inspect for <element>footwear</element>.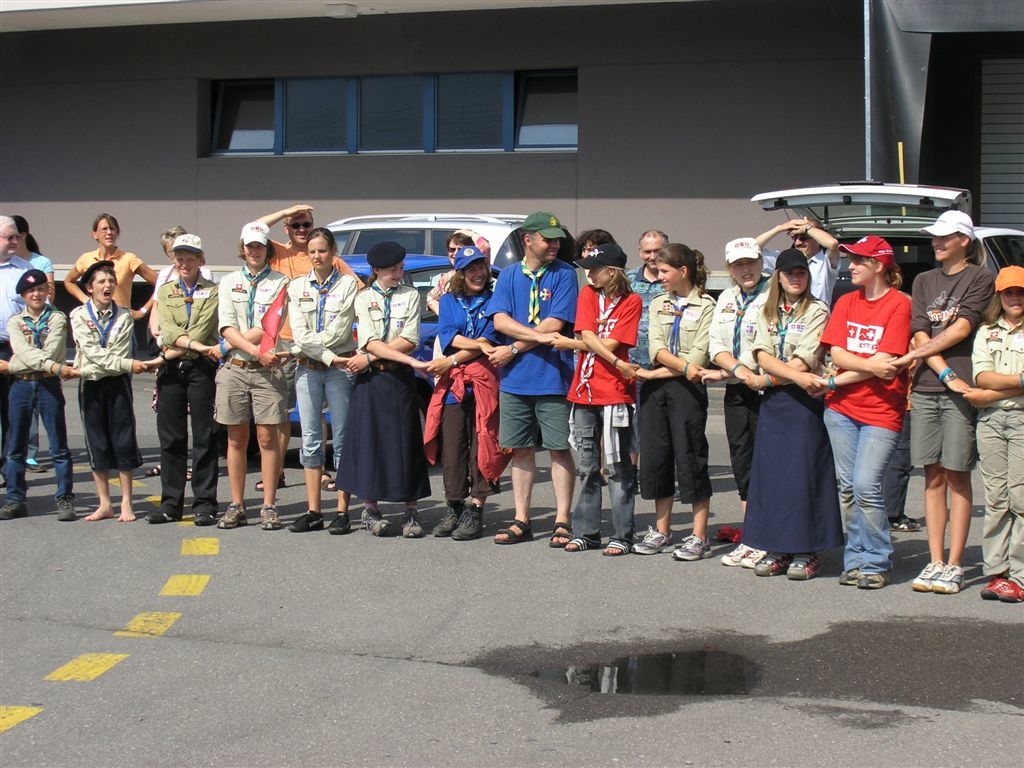
Inspection: <bbox>257, 501, 283, 532</bbox>.
